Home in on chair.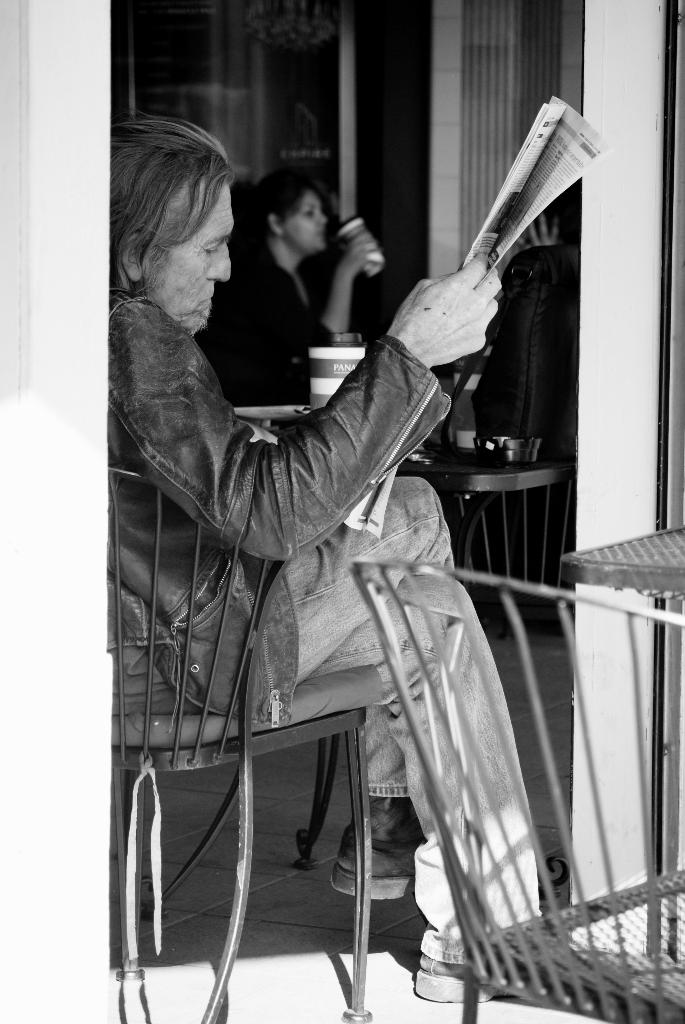
Homed in at detection(347, 554, 684, 1023).
